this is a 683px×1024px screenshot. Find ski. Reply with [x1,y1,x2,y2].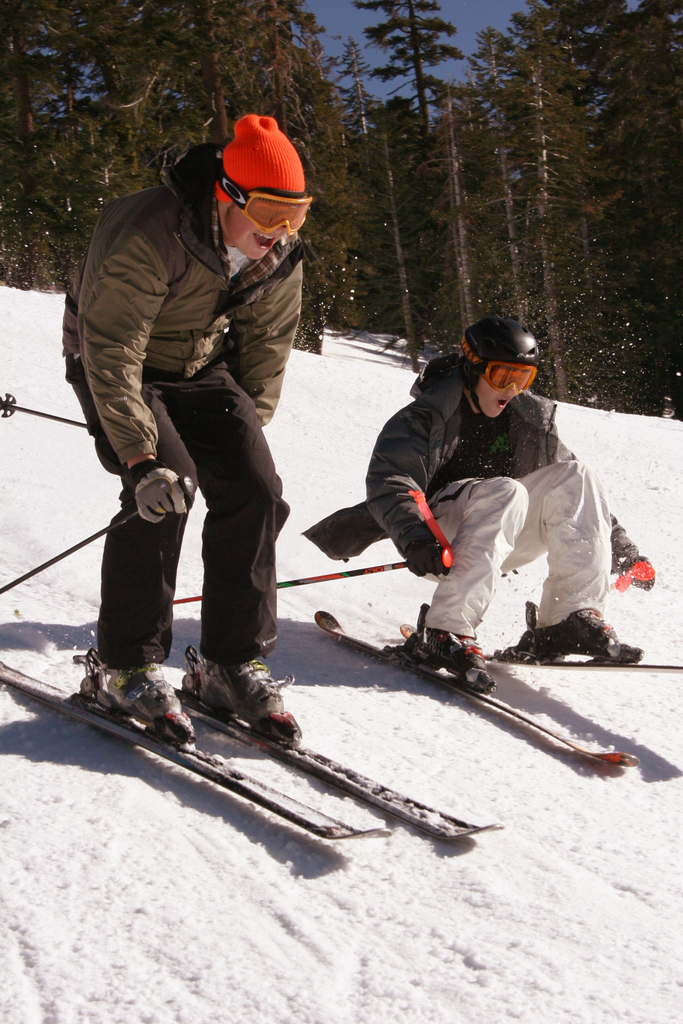
[0,637,527,842].
